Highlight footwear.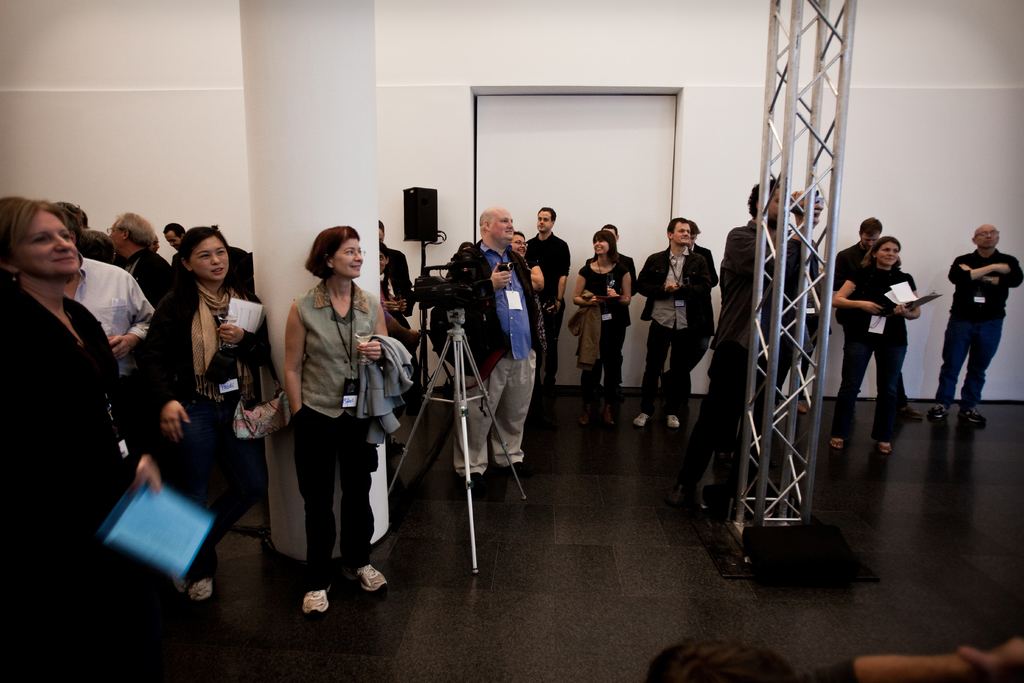
Highlighted region: {"x1": 304, "y1": 584, "x2": 330, "y2": 616}.
